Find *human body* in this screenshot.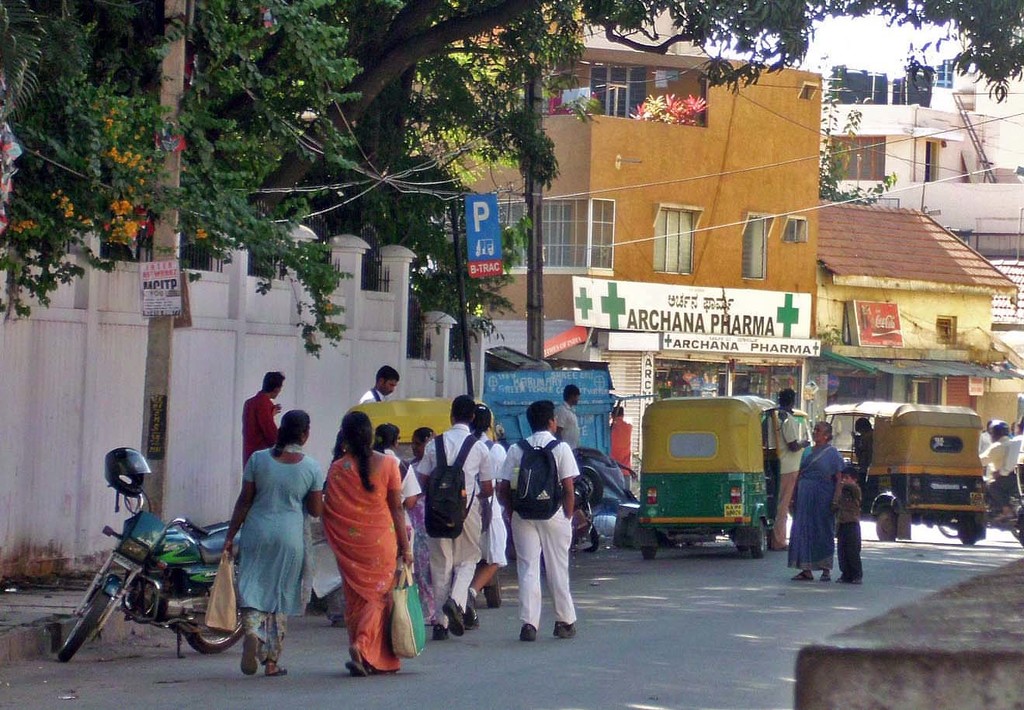
The bounding box for *human body* is x1=357, y1=386, x2=381, y2=403.
